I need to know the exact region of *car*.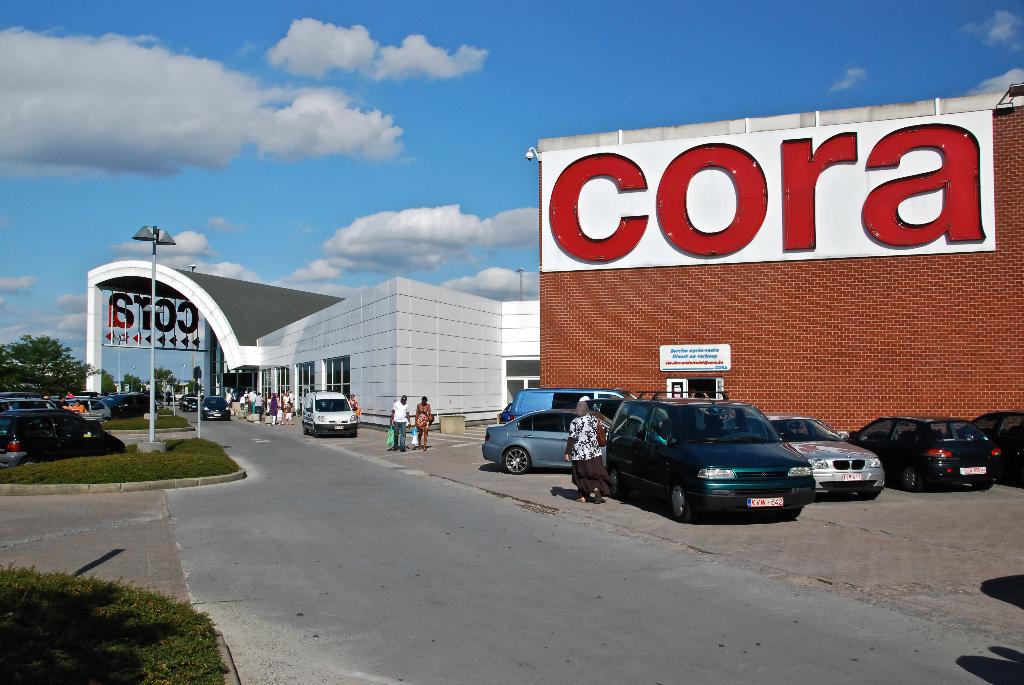
Region: <bbox>199, 395, 232, 425</bbox>.
